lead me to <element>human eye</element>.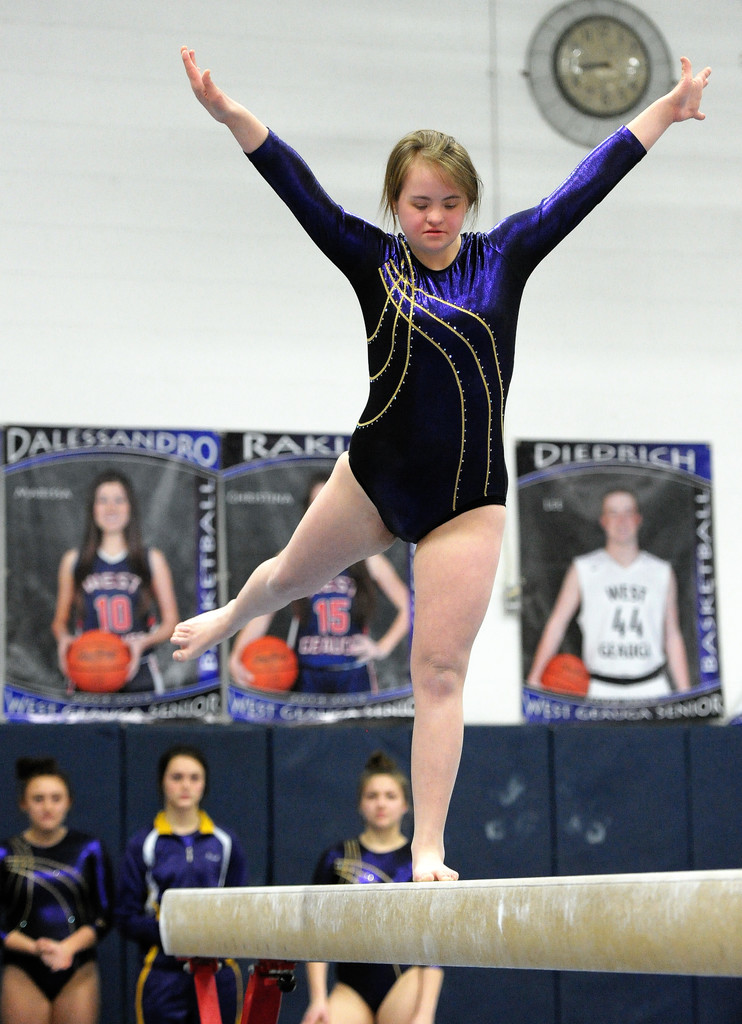
Lead to l=443, t=200, r=460, b=210.
